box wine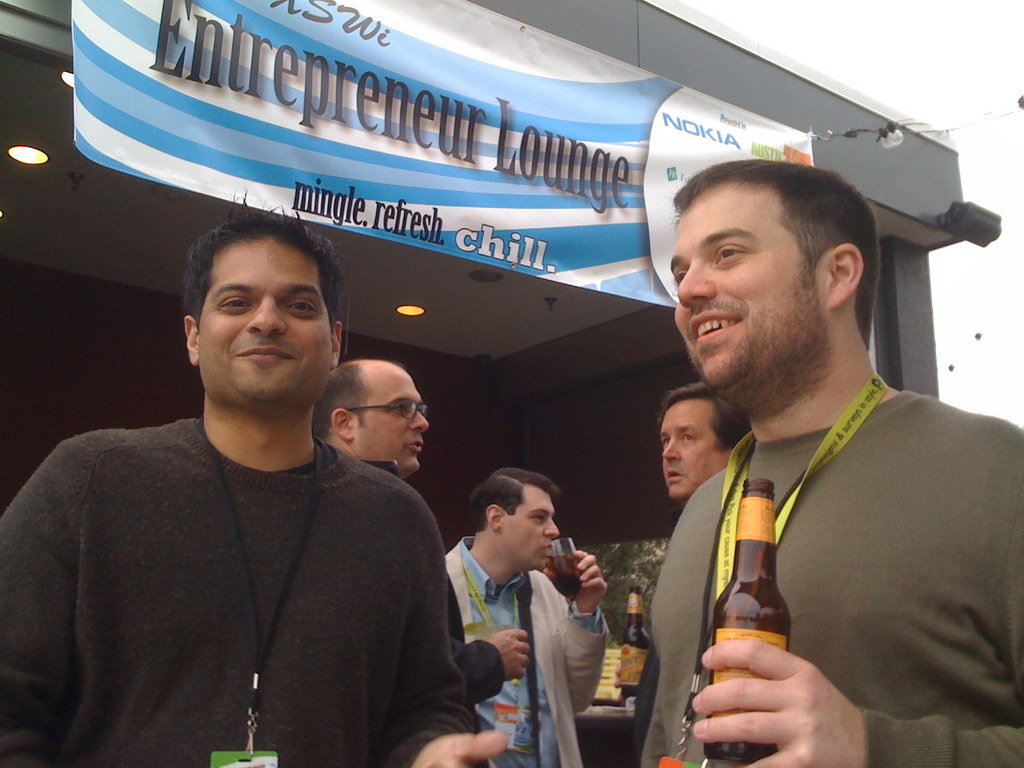
616, 584, 655, 701
